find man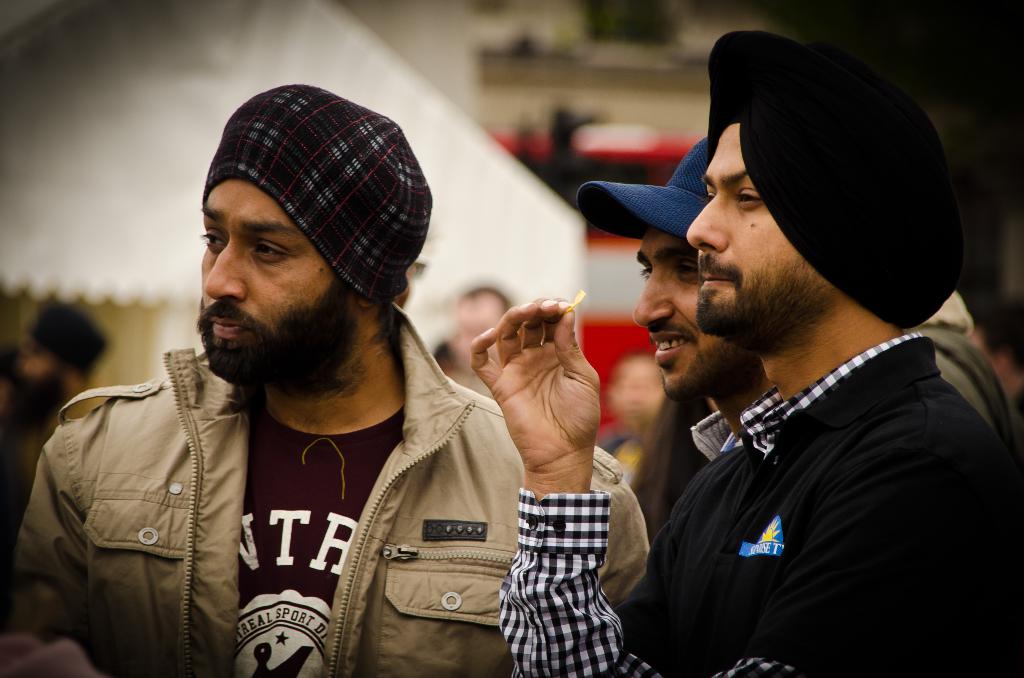
(573, 134, 774, 455)
